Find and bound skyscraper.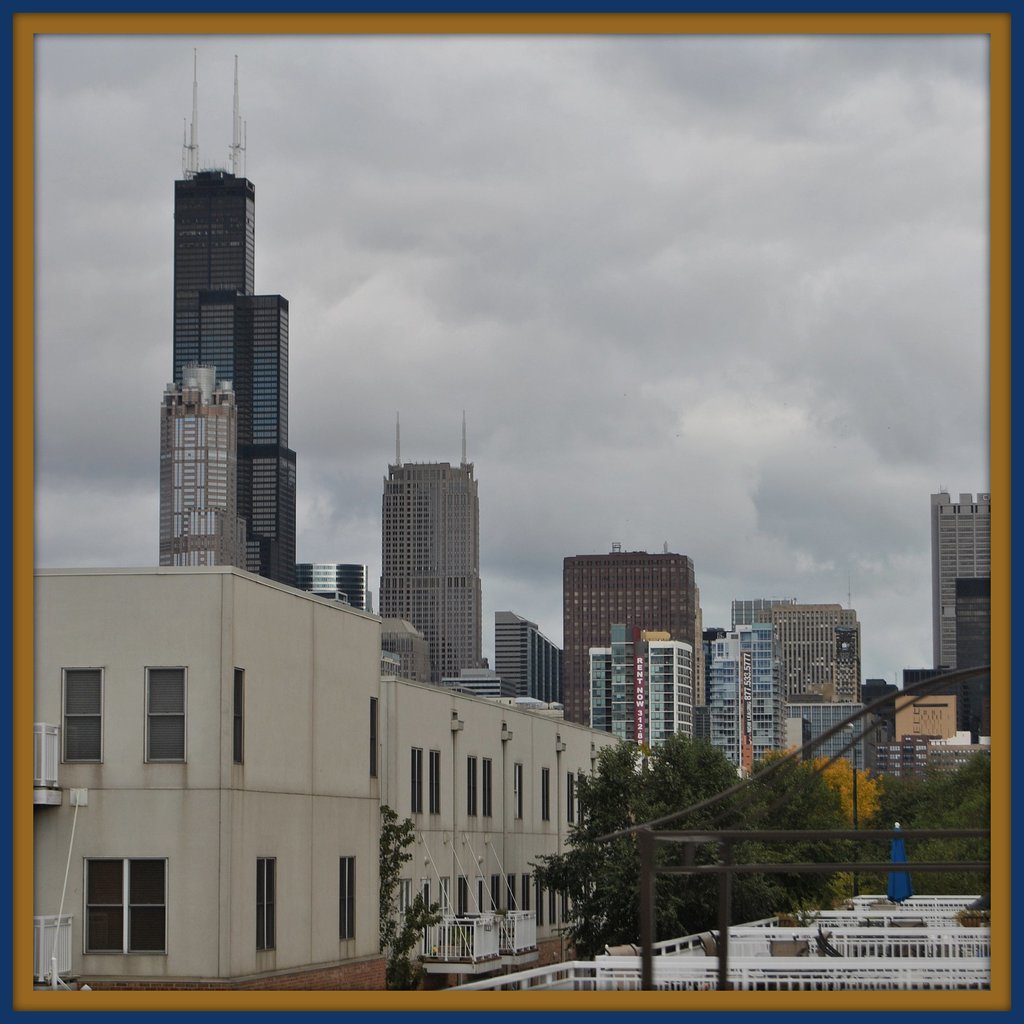
Bound: [x1=922, y1=483, x2=993, y2=674].
